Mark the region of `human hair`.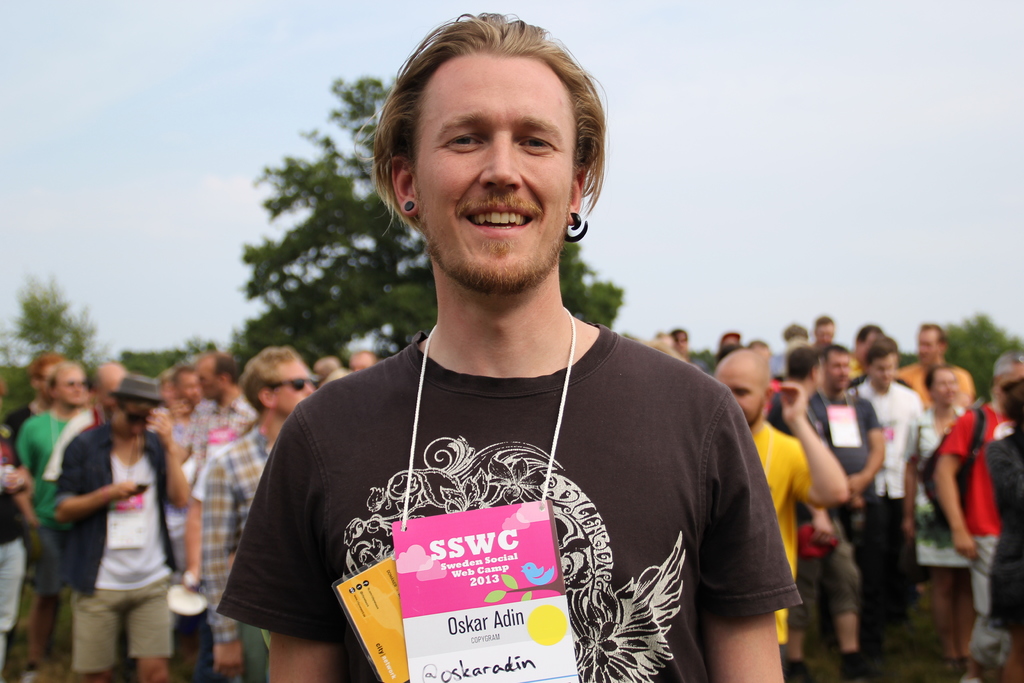
Region: 993:365:1023:428.
